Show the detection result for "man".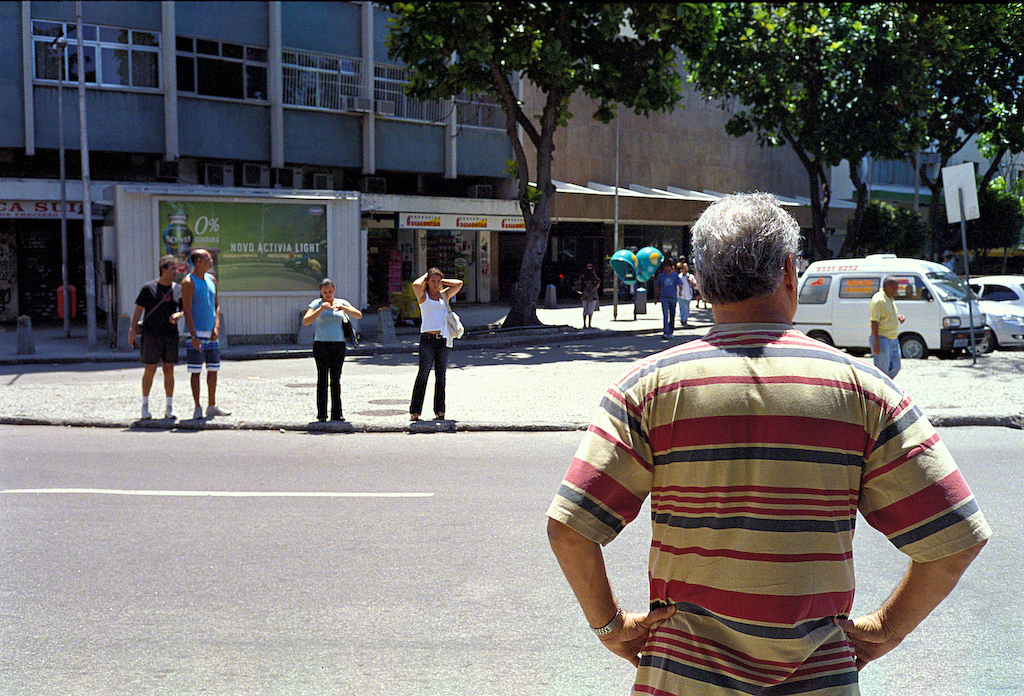
crop(175, 245, 226, 427).
